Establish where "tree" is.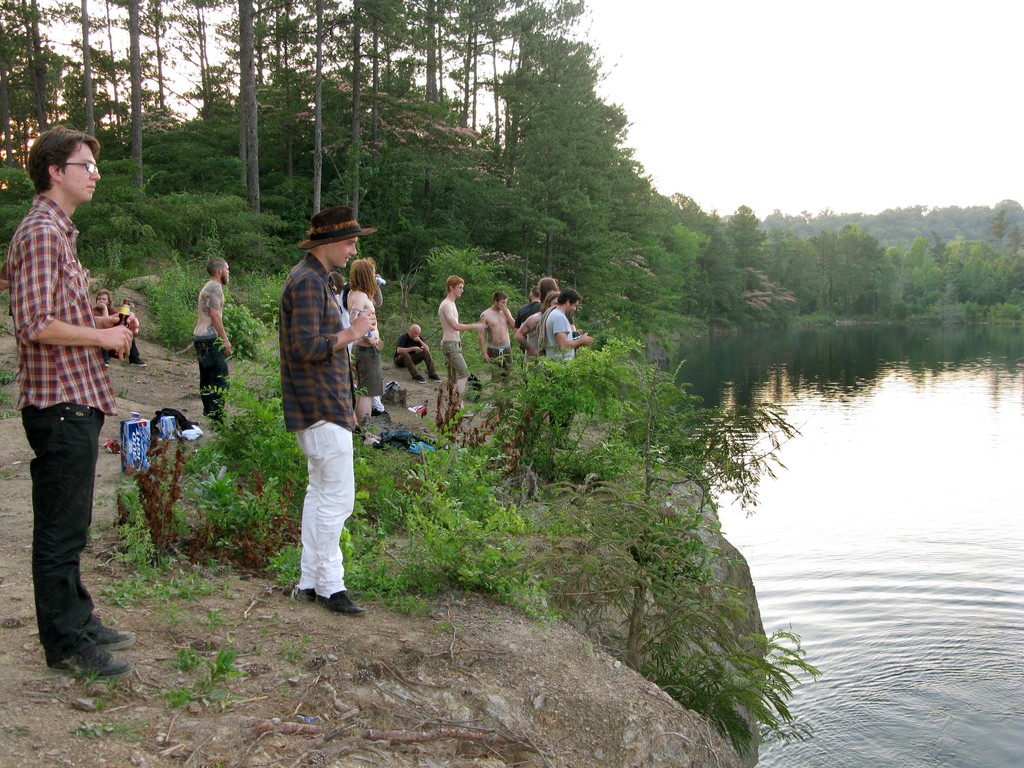
Established at left=476, top=56, right=652, bottom=255.
